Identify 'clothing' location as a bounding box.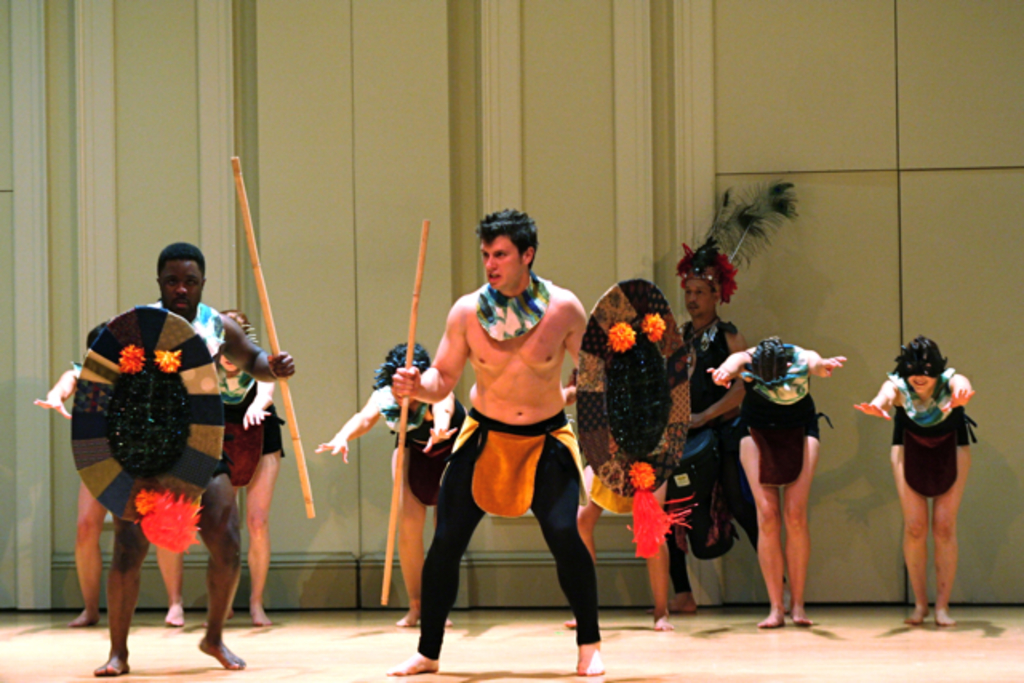
x1=416 y1=411 x2=597 y2=657.
